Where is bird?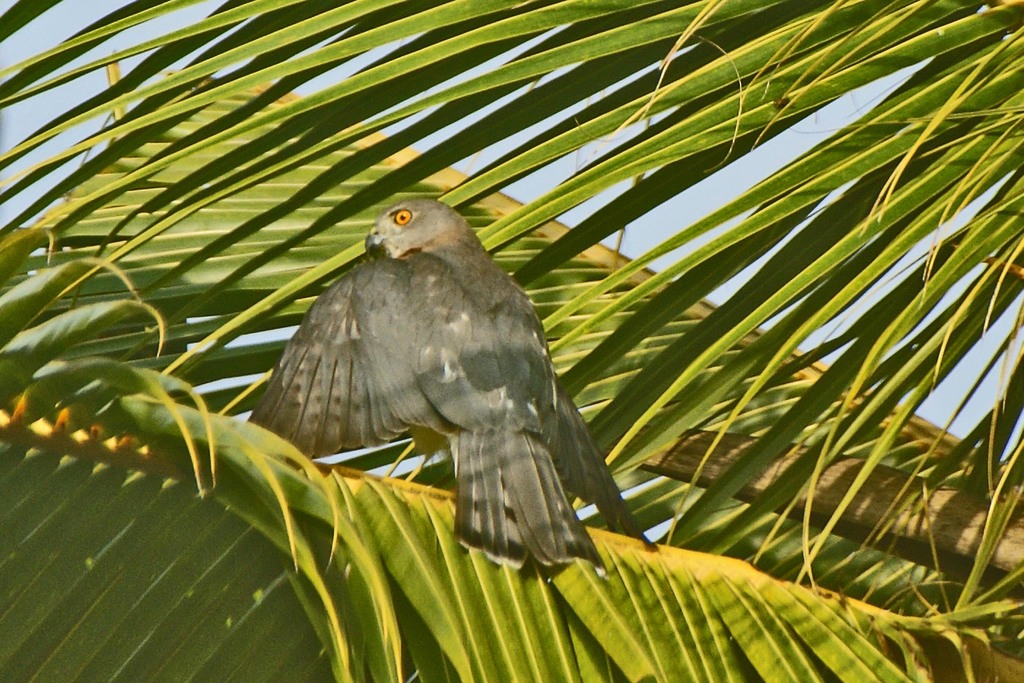
pyautogui.locateOnScreen(259, 196, 622, 567).
